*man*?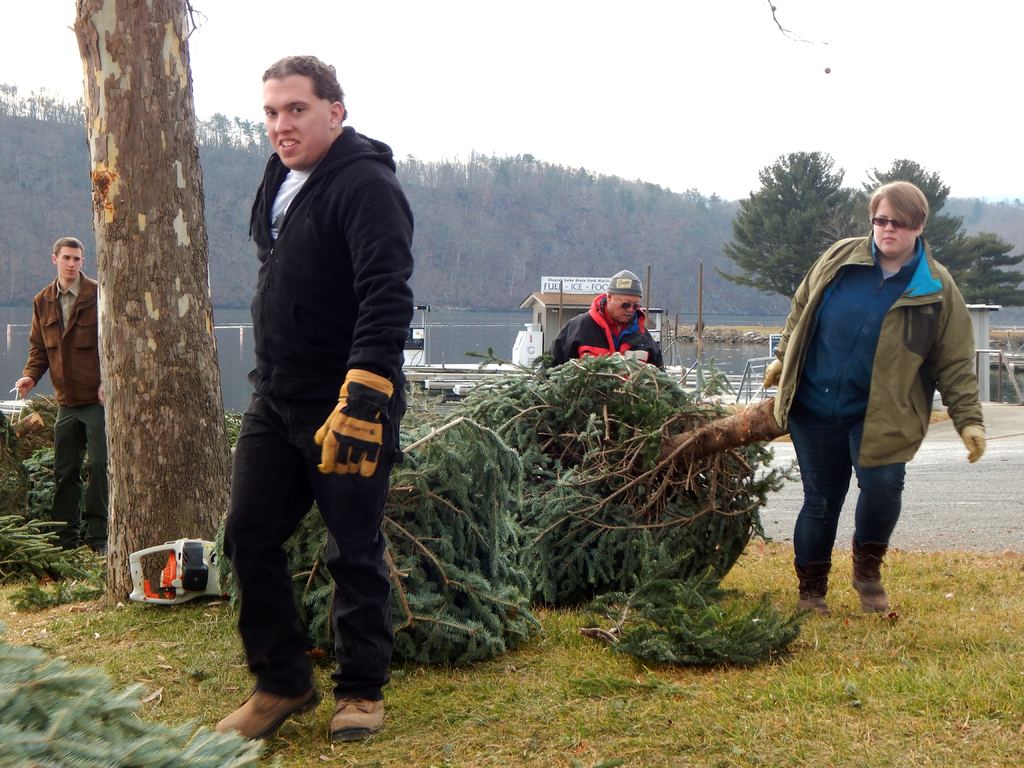
<region>205, 50, 422, 740</region>
